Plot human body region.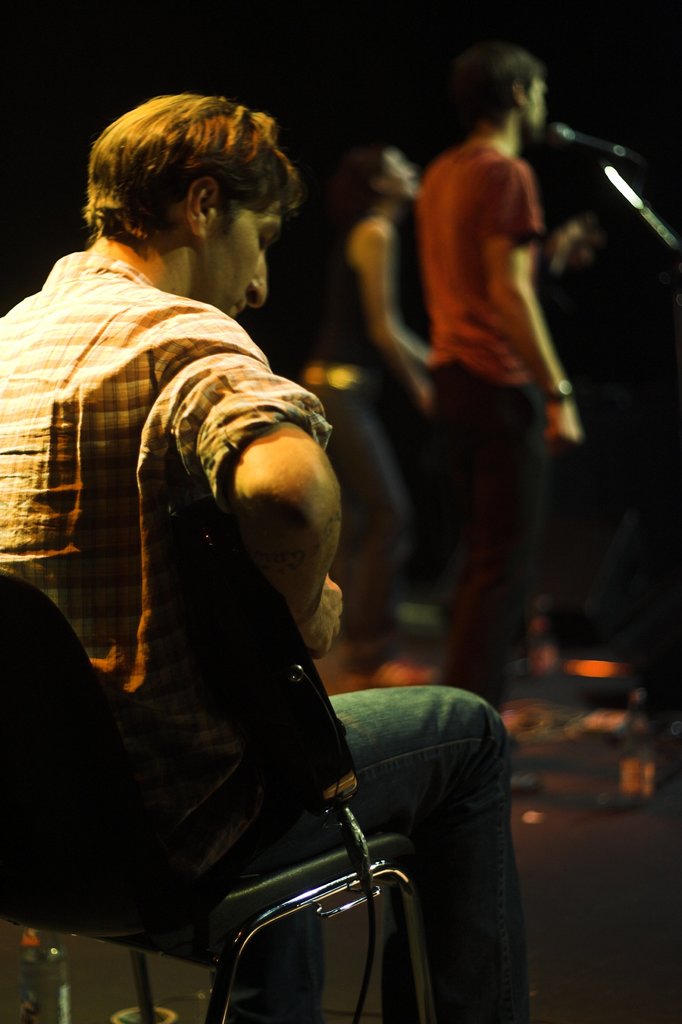
Plotted at 411 136 596 708.
